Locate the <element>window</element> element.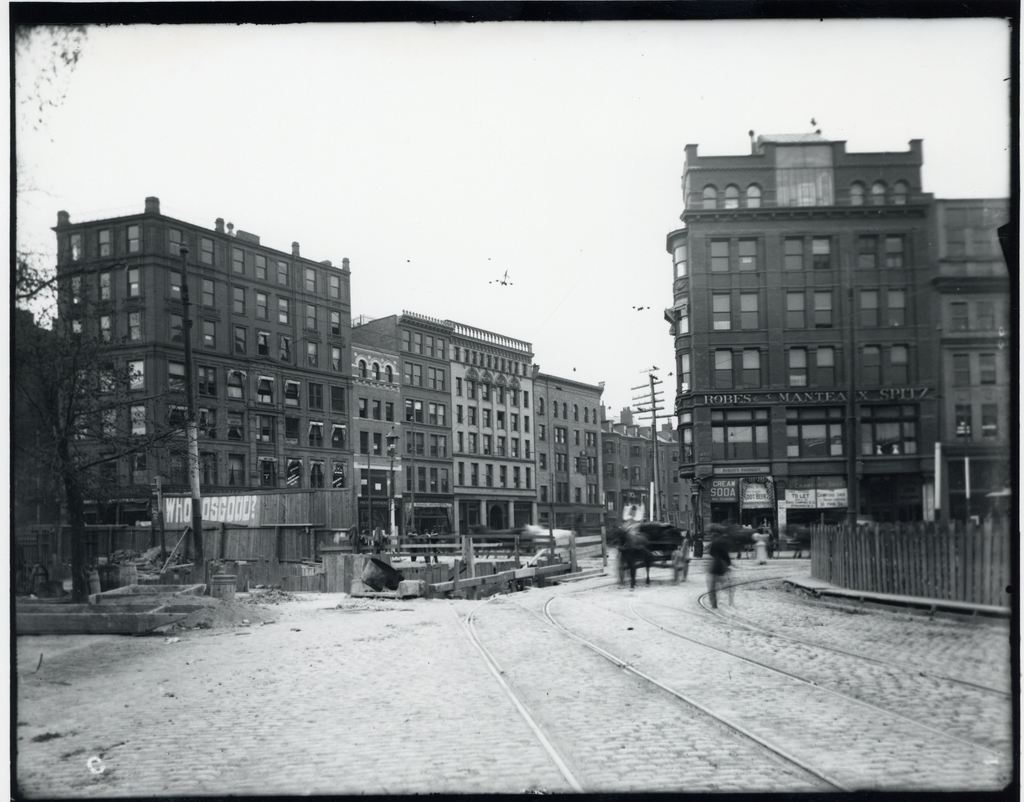
Element bbox: box=[255, 253, 268, 281].
